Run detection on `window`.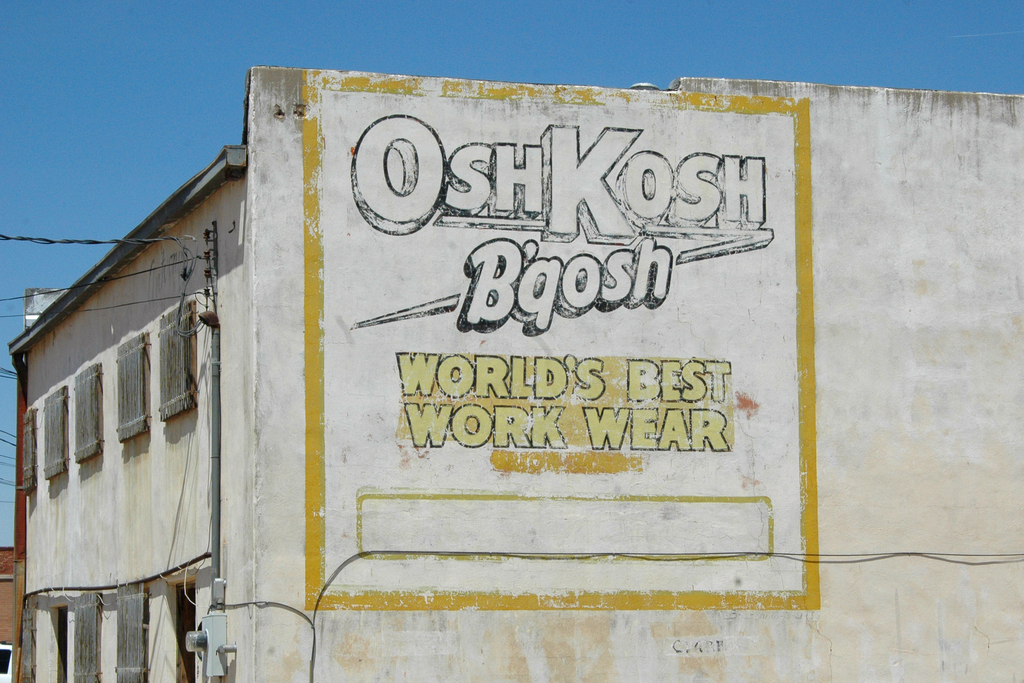
Result: bbox=(15, 409, 38, 495).
